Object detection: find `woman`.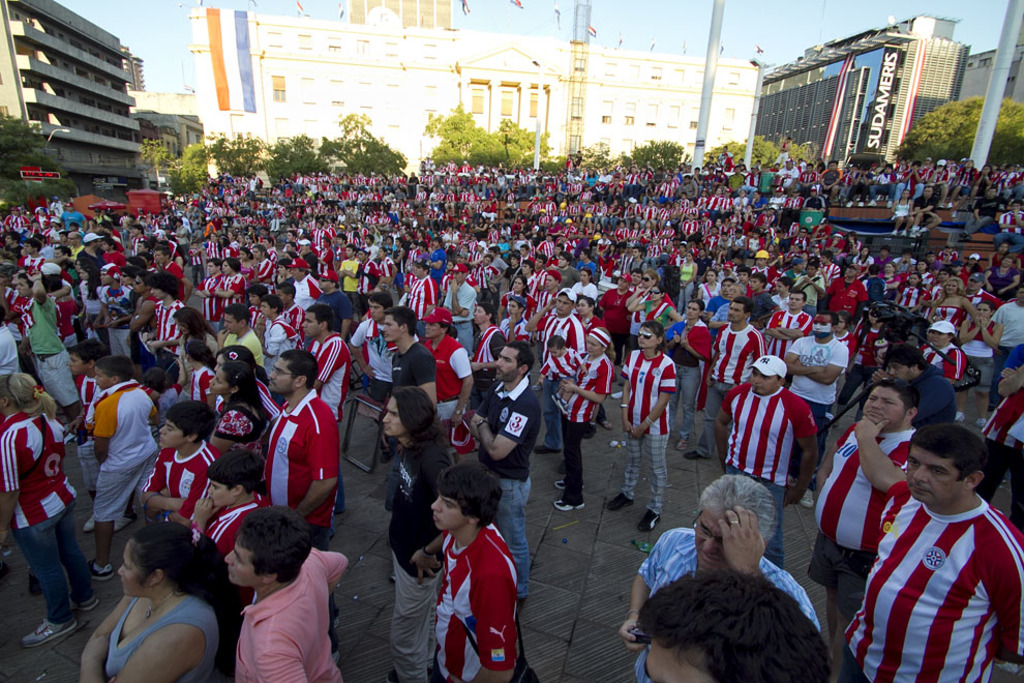
499 273 528 323.
